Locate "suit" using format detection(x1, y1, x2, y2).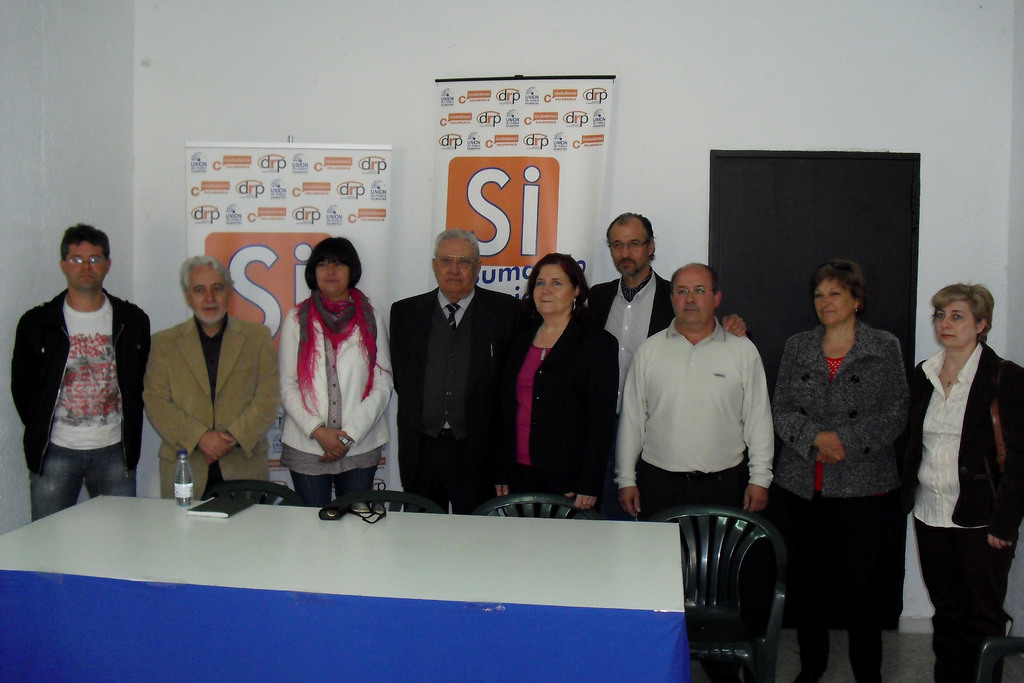
detection(139, 311, 280, 500).
